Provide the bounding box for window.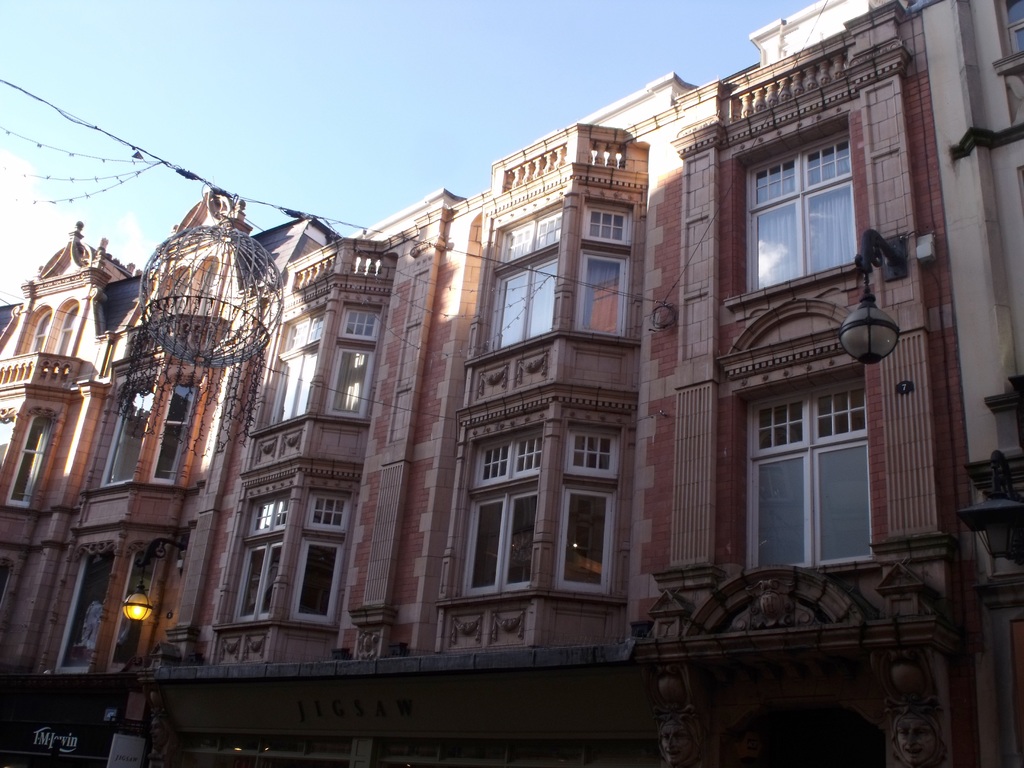
95 379 194 487.
